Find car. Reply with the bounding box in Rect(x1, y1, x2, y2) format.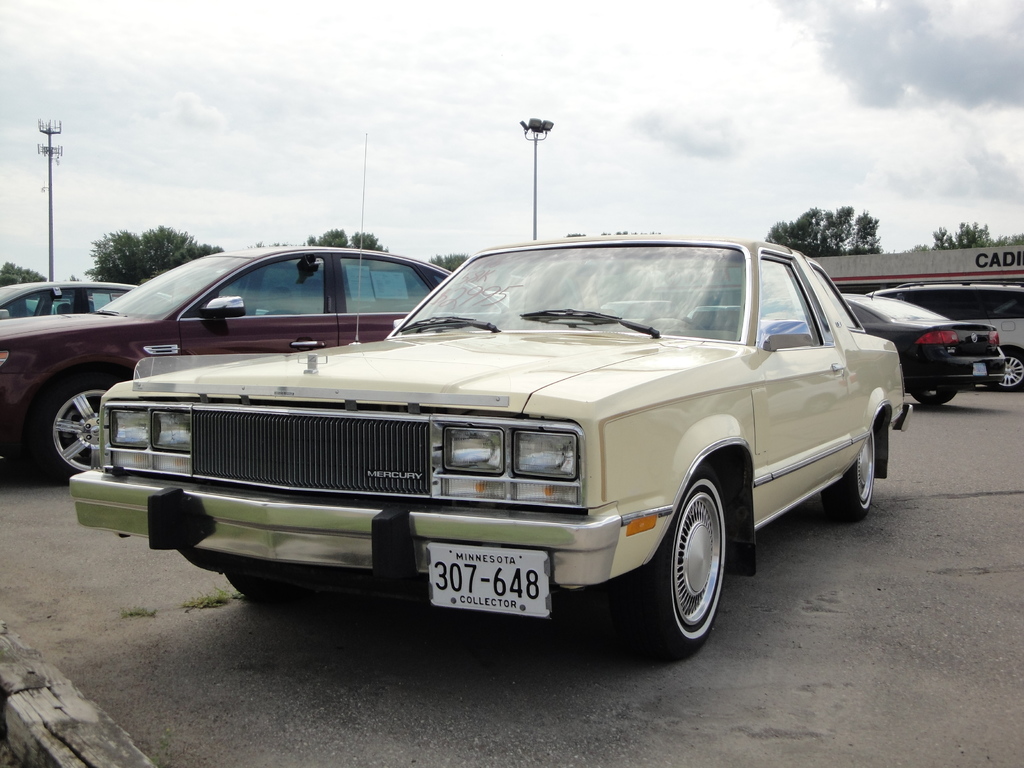
Rect(81, 232, 909, 662).
